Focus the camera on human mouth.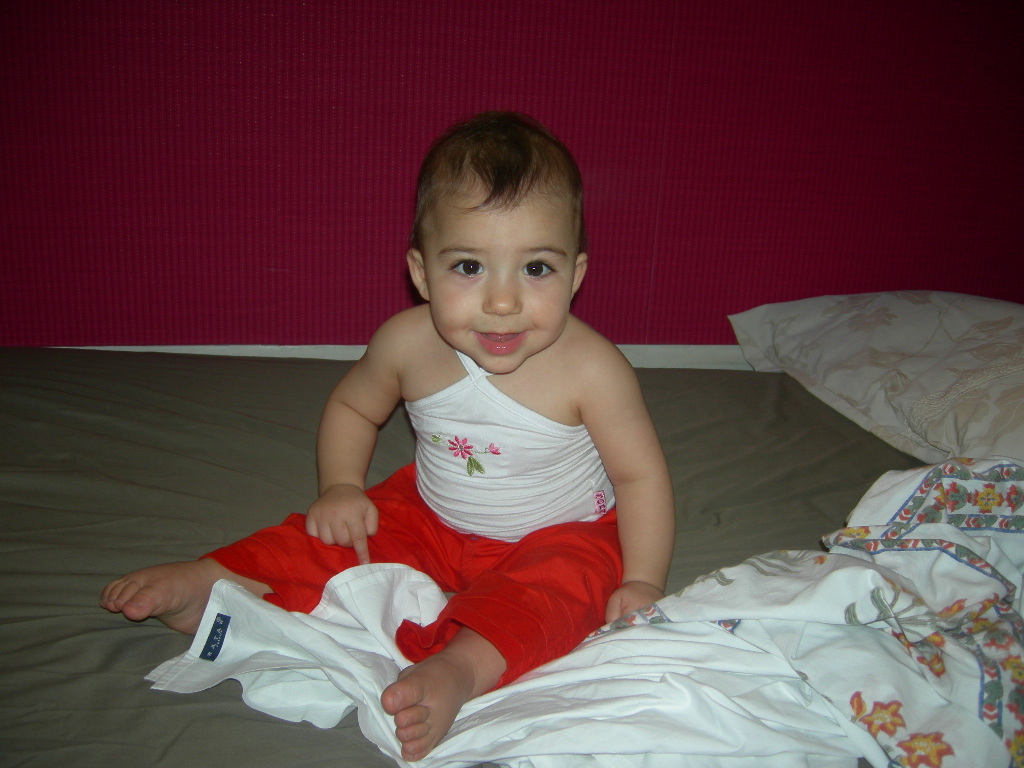
Focus region: 476 332 527 355.
